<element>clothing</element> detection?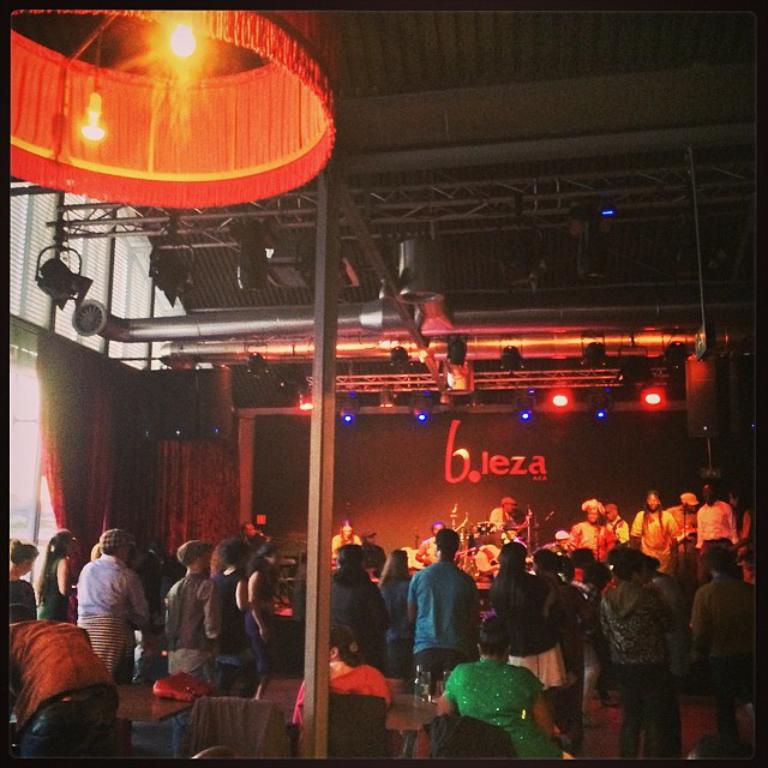
locate(407, 557, 486, 682)
